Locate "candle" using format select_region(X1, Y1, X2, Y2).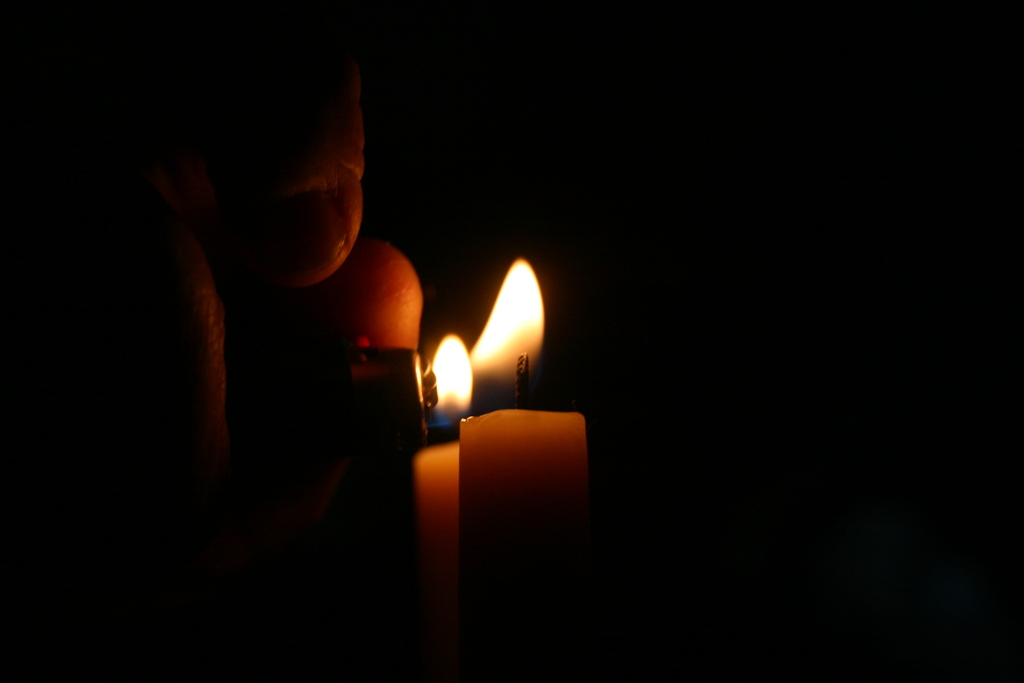
select_region(461, 255, 581, 575).
